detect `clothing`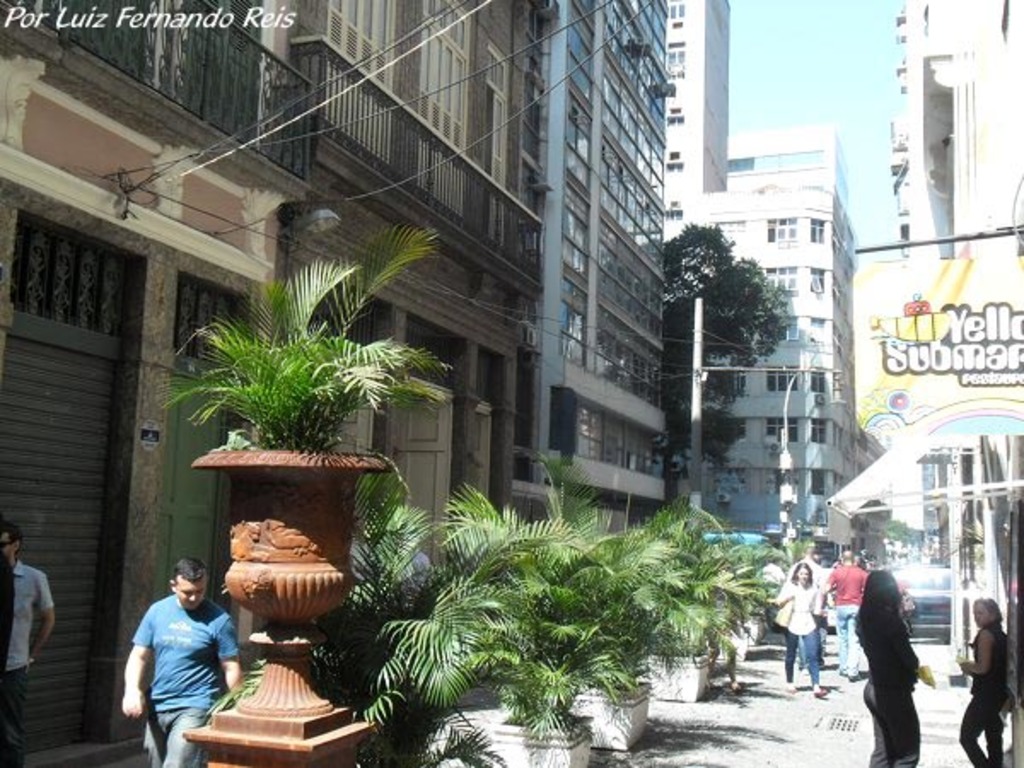
bbox=[399, 543, 430, 608]
